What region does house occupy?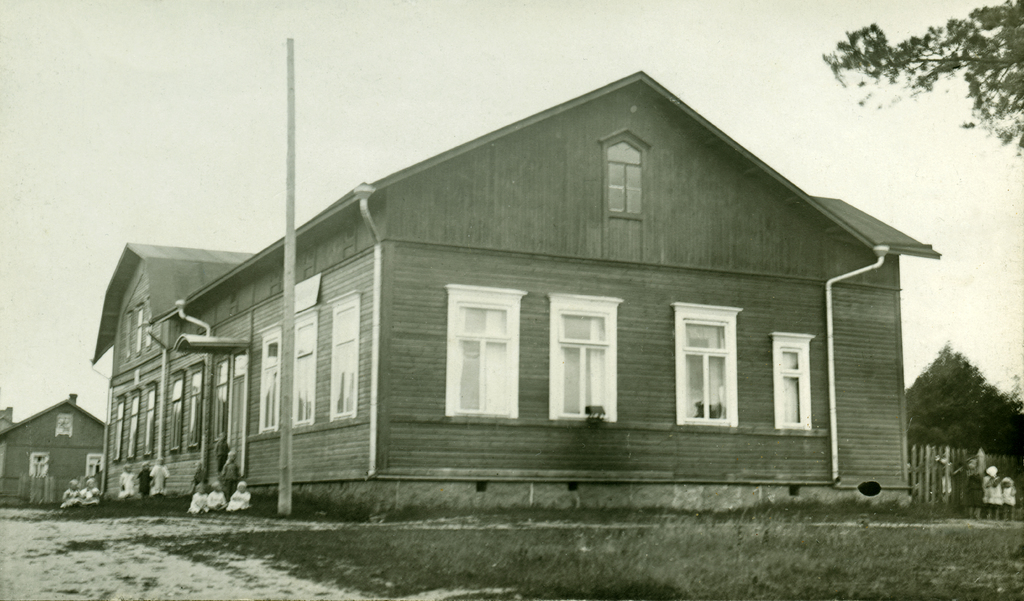
crop(172, 64, 944, 507).
